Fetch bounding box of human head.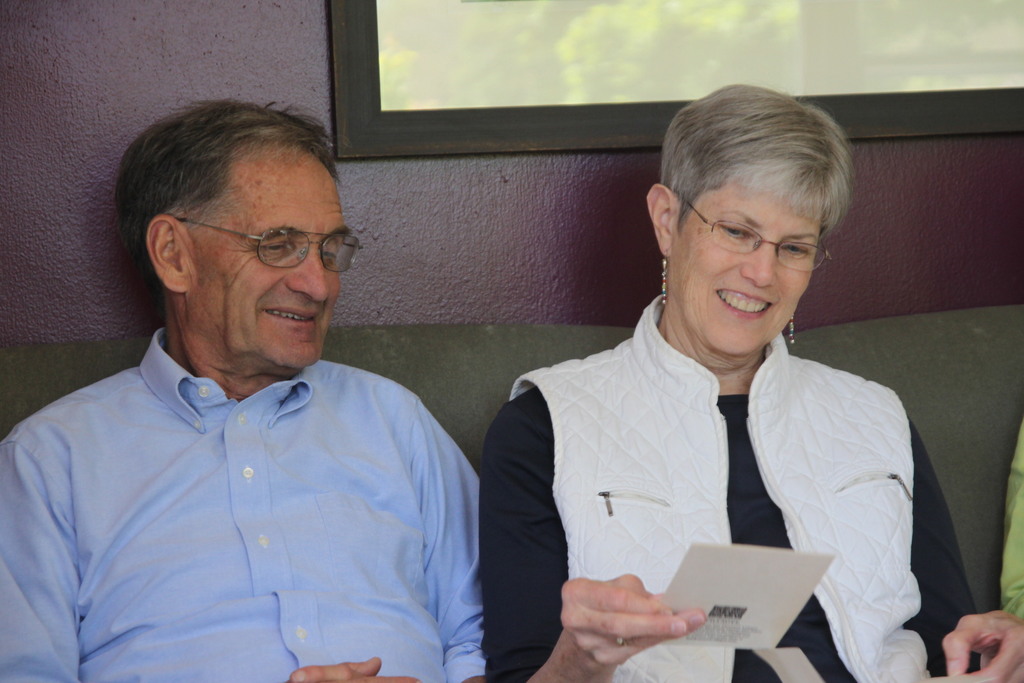
Bbox: {"x1": 643, "y1": 94, "x2": 849, "y2": 354}.
